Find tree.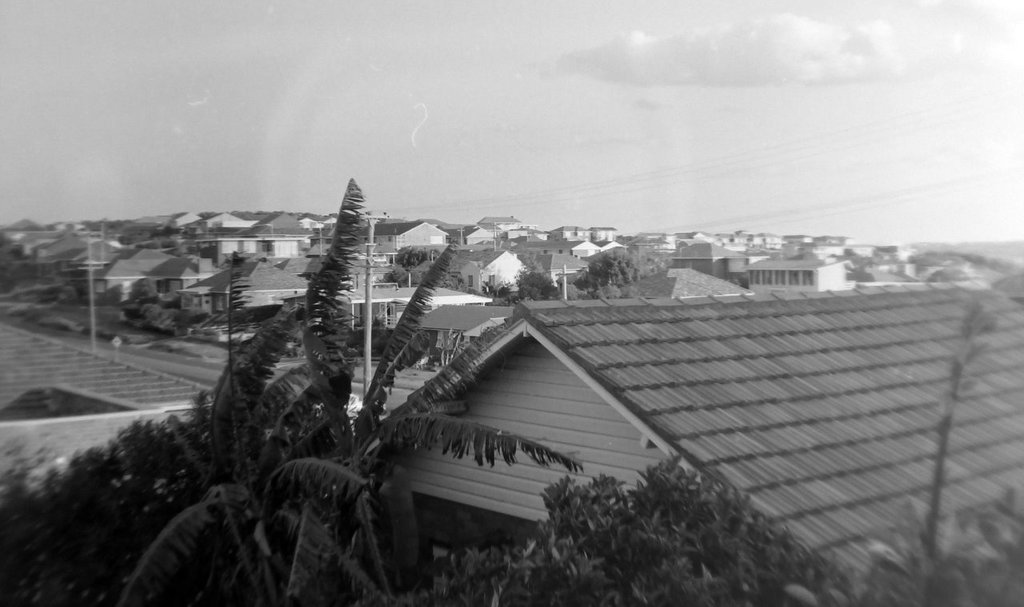
x1=478, y1=274, x2=528, y2=304.
